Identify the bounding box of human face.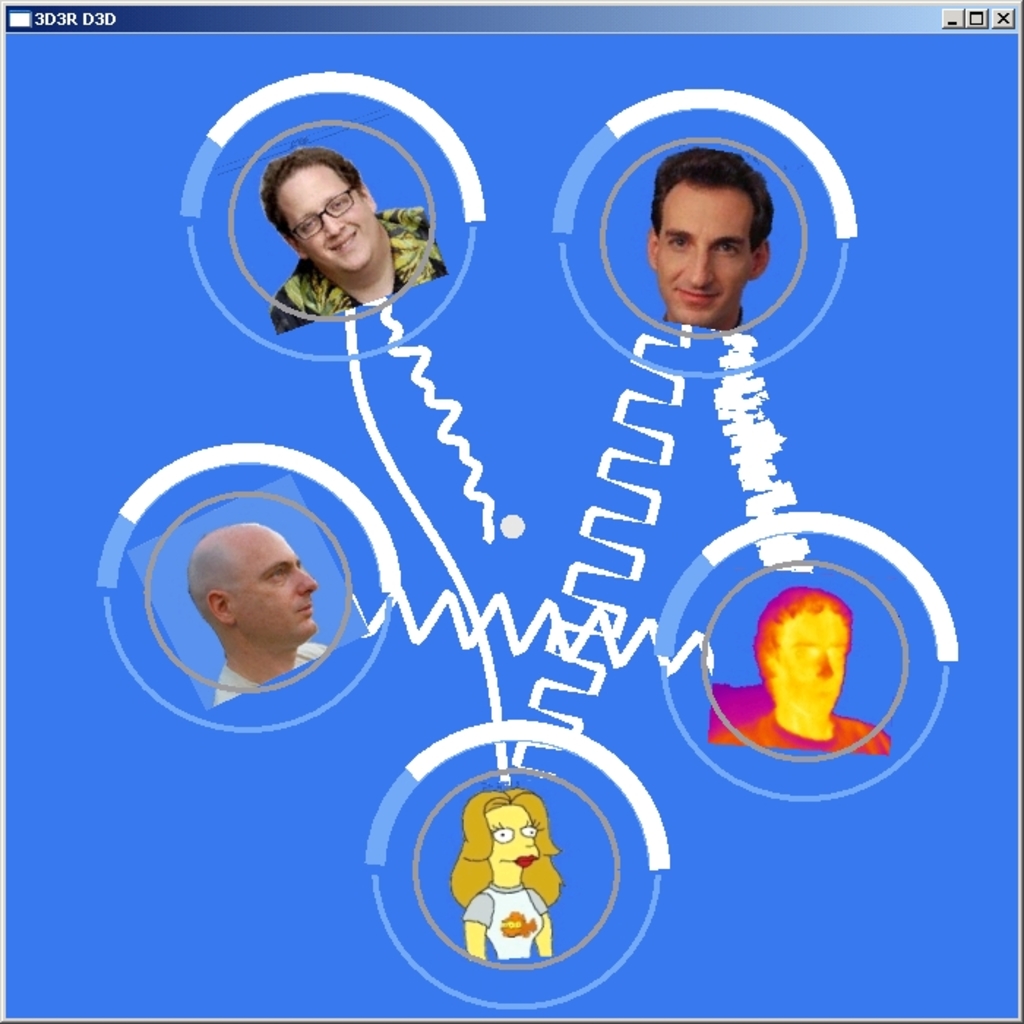
Rect(274, 174, 383, 275).
